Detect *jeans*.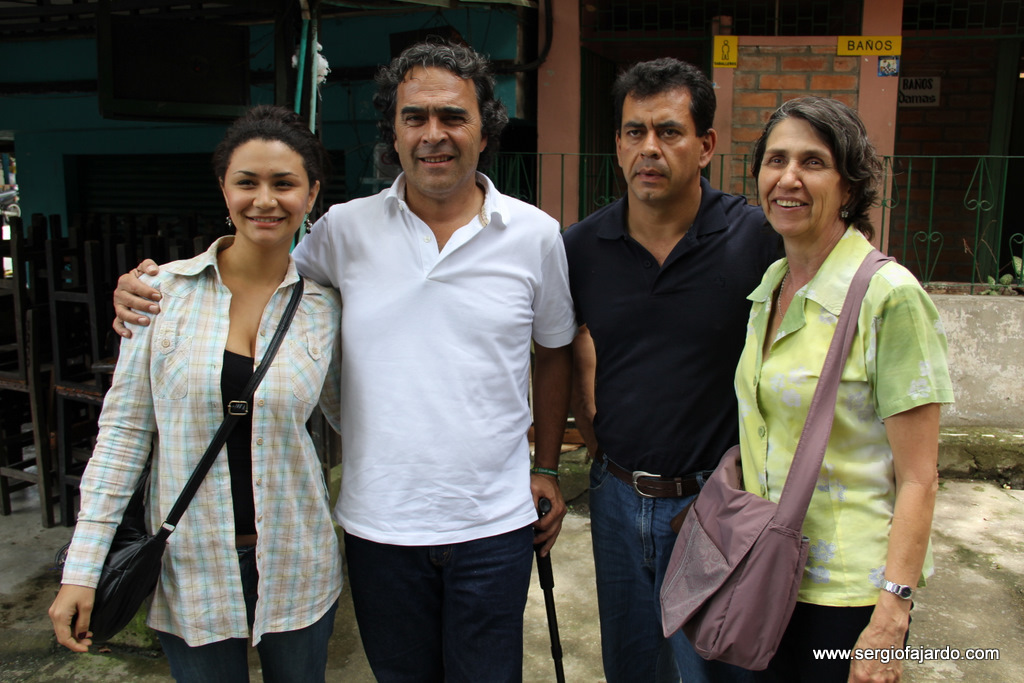
Detected at [599, 458, 699, 666].
